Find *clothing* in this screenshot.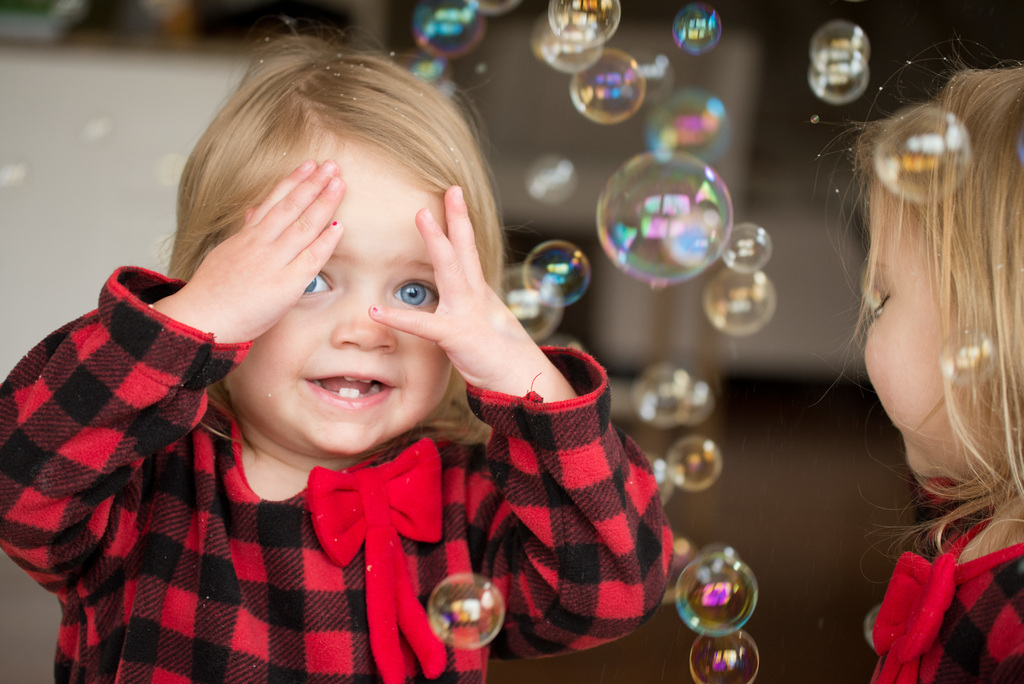
The bounding box for *clothing* is box(0, 265, 670, 683).
